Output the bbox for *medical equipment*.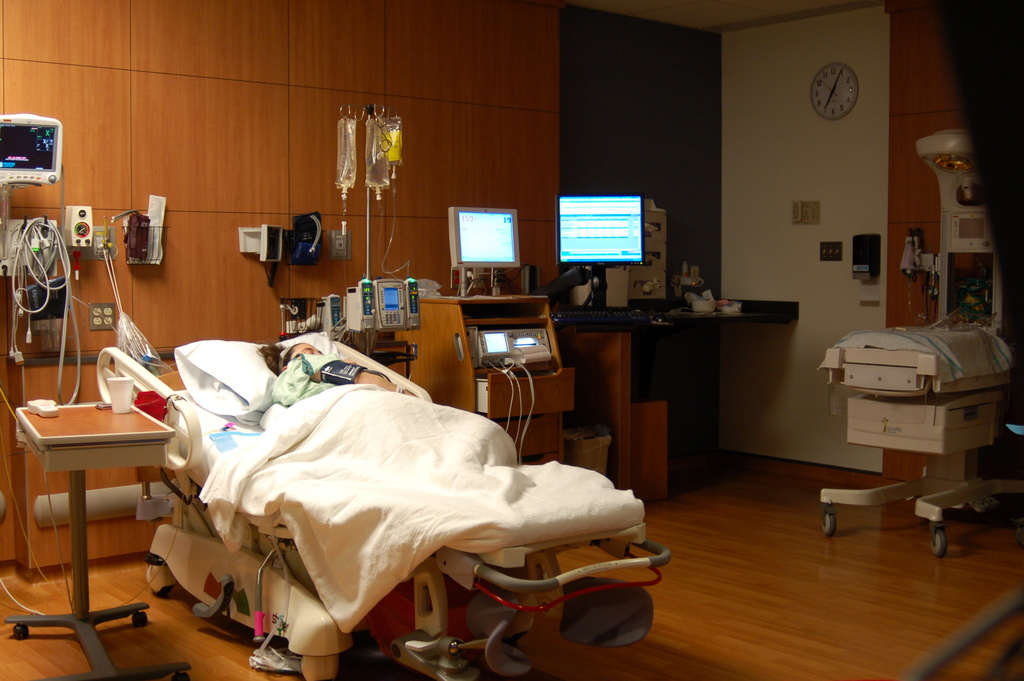
x1=95 y1=325 x2=676 y2=680.
